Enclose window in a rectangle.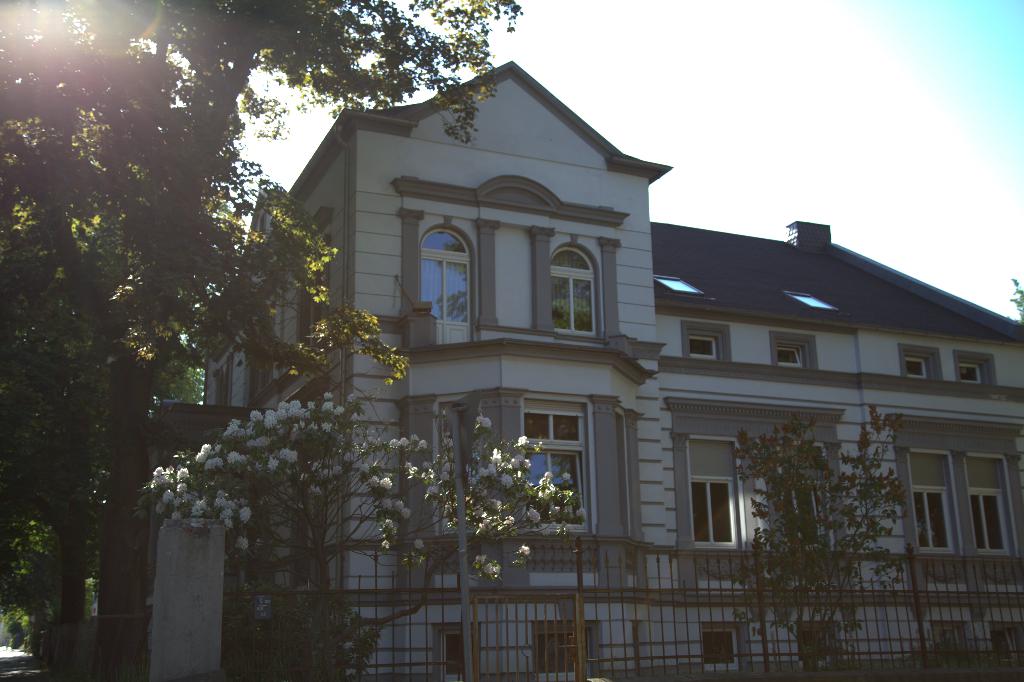
689, 337, 714, 359.
